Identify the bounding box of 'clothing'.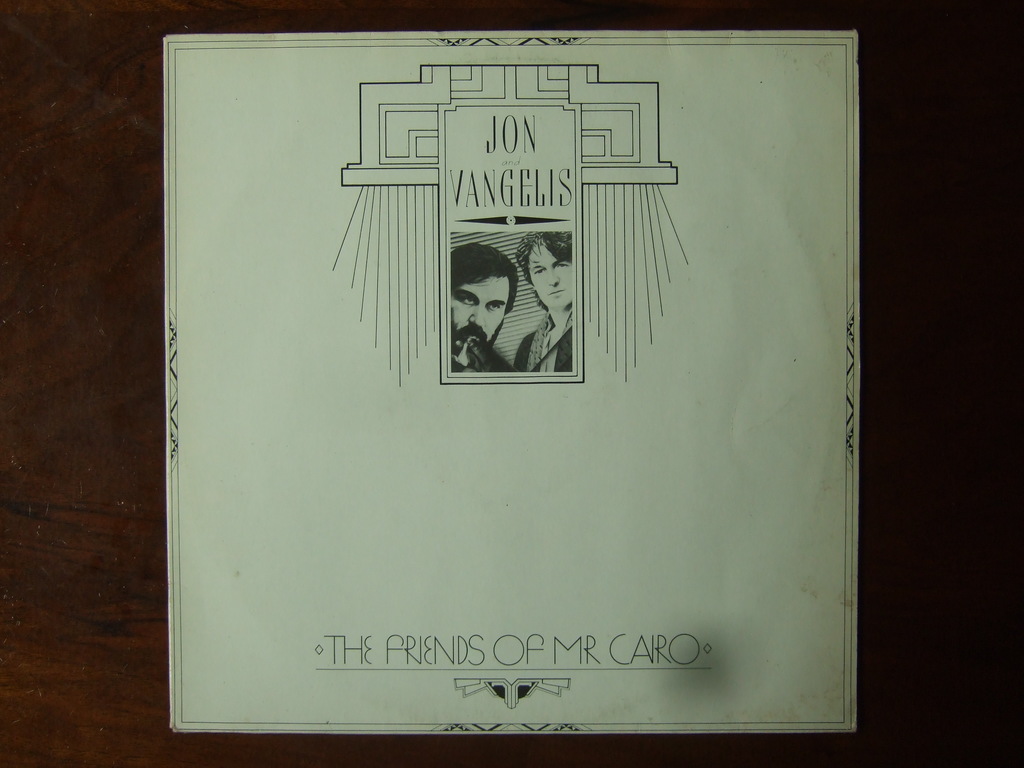
{"x1": 511, "y1": 309, "x2": 575, "y2": 374}.
